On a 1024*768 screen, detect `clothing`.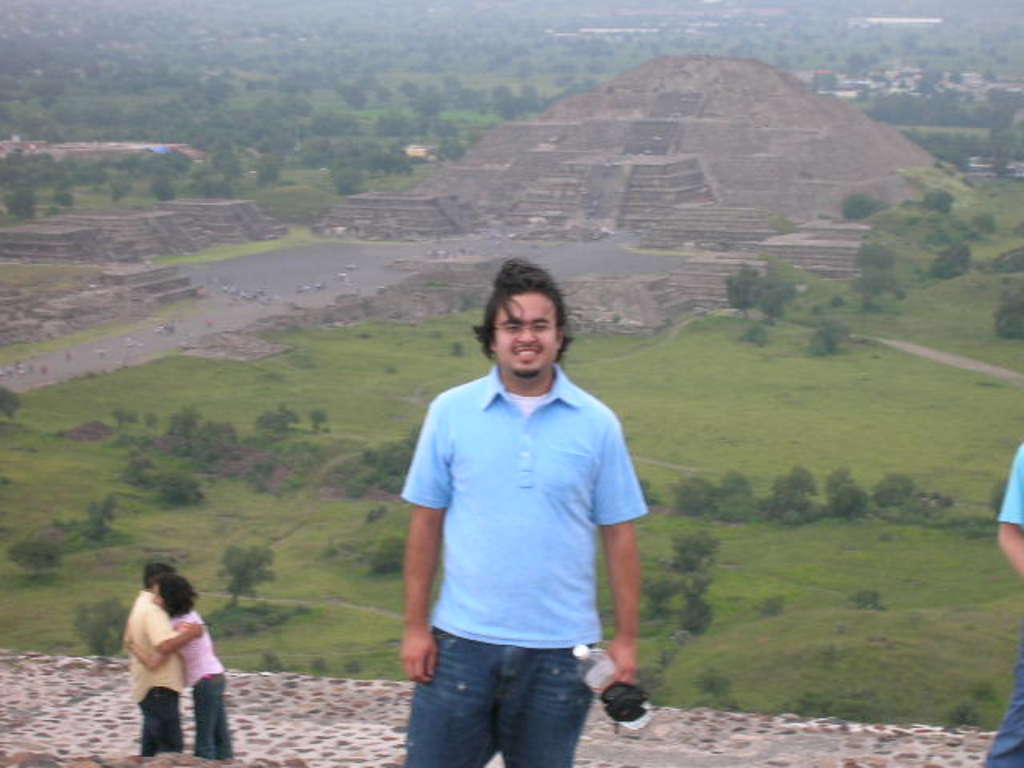
{"x1": 402, "y1": 363, "x2": 642, "y2": 645}.
